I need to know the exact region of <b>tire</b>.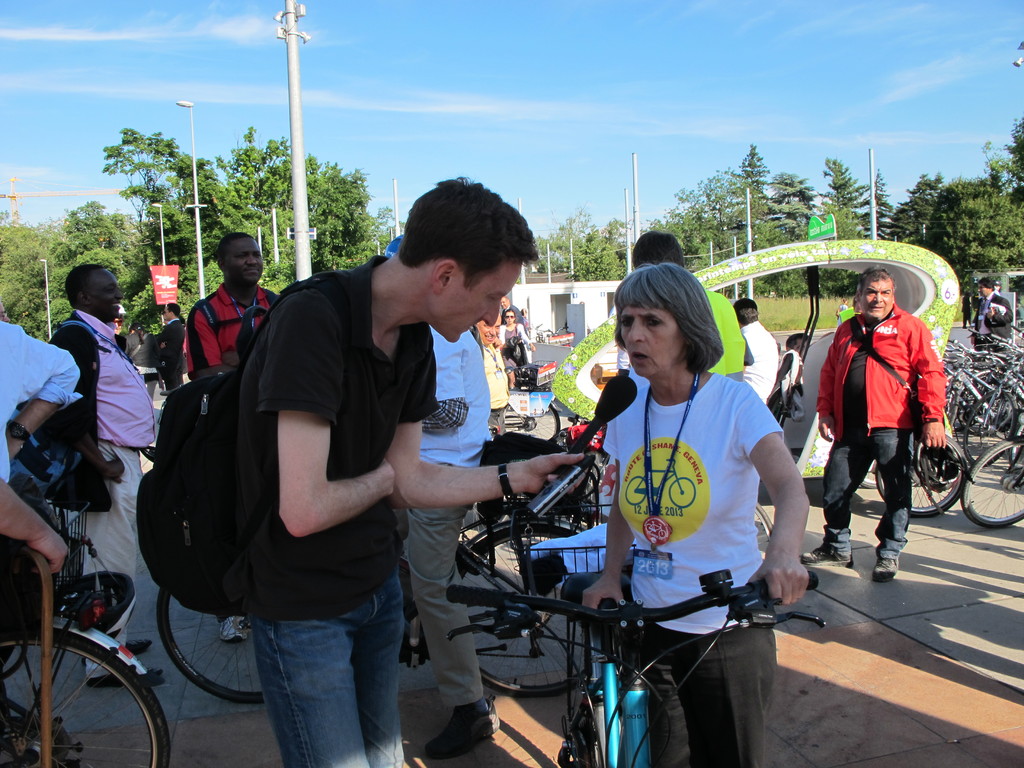
Region: x1=962 y1=392 x2=1017 y2=458.
